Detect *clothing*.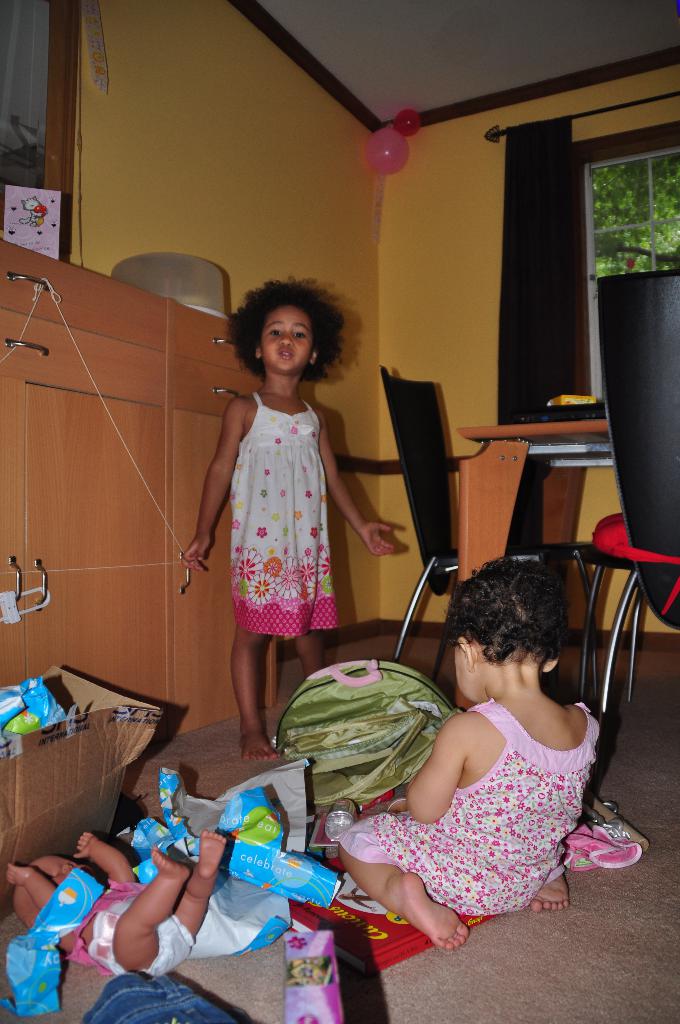
Detected at BBox(214, 363, 352, 659).
